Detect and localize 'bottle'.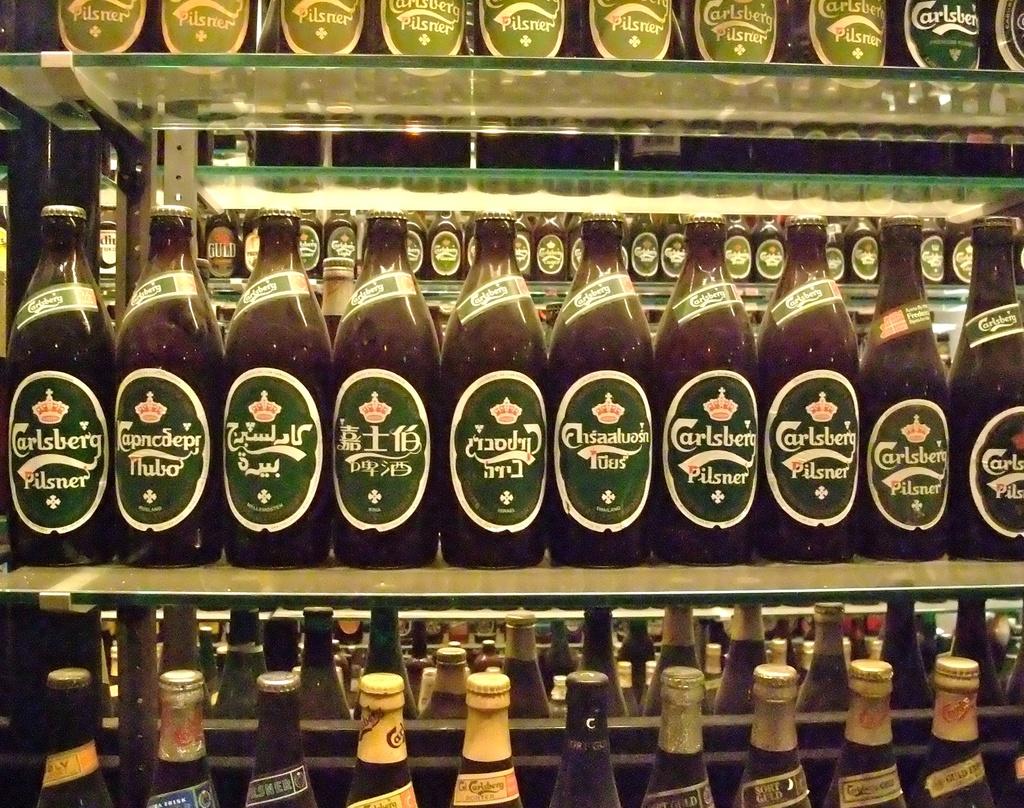
Localized at box(796, 599, 851, 711).
